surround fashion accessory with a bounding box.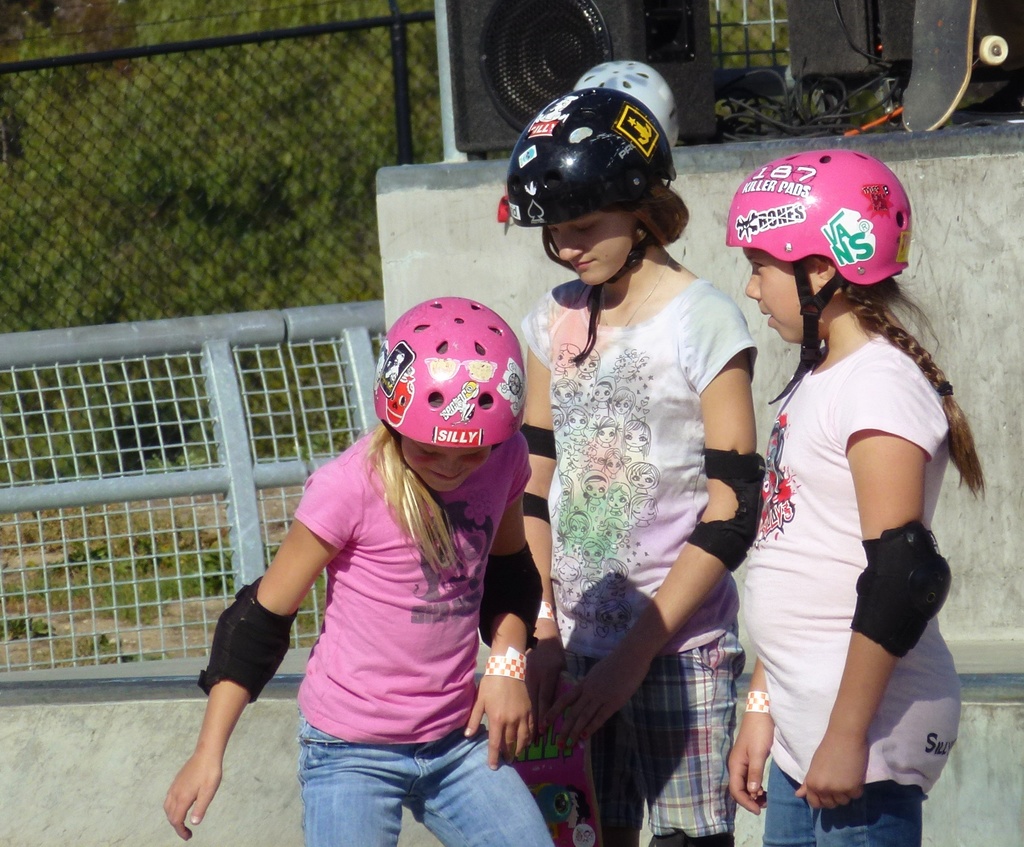
box=[601, 253, 673, 323].
